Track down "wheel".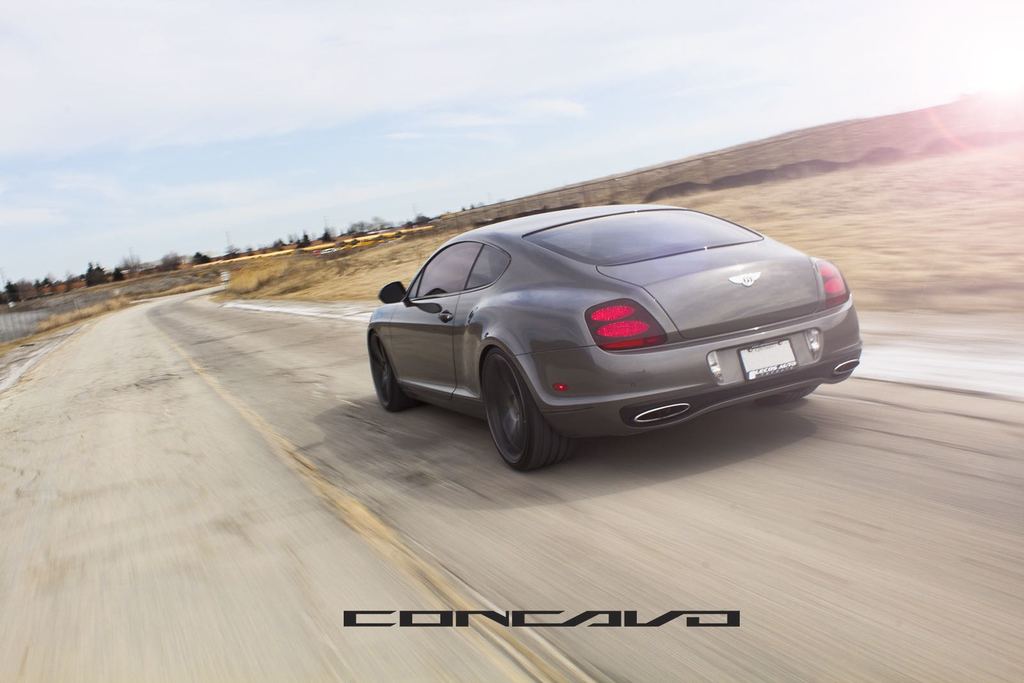
Tracked to {"x1": 364, "y1": 332, "x2": 411, "y2": 411}.
